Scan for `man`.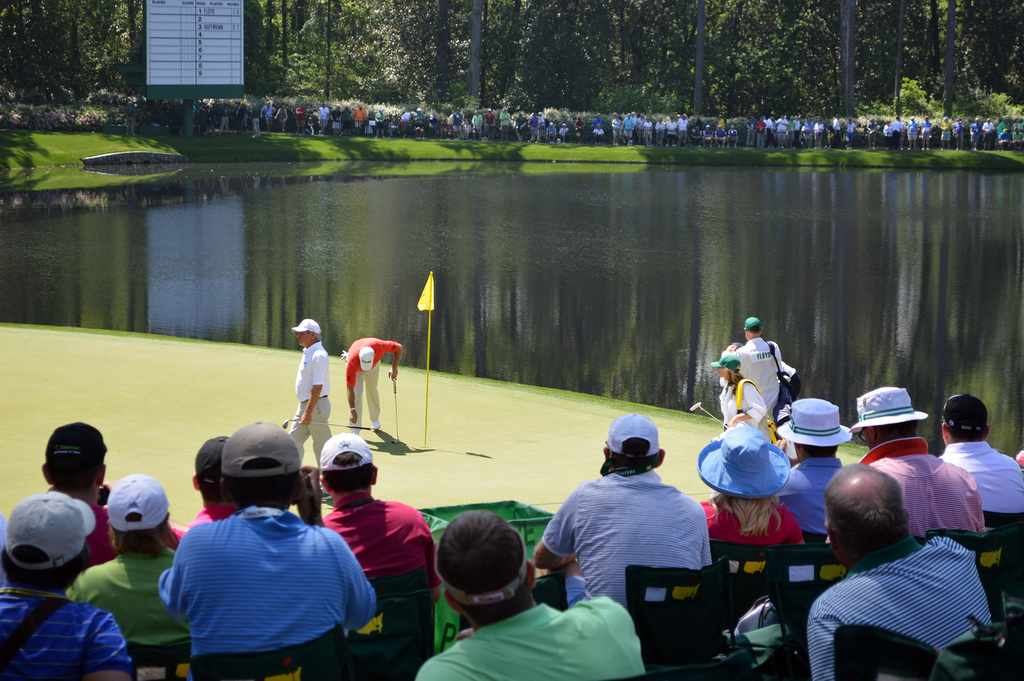
Scan result: detection(0, 492, 136, 680).
